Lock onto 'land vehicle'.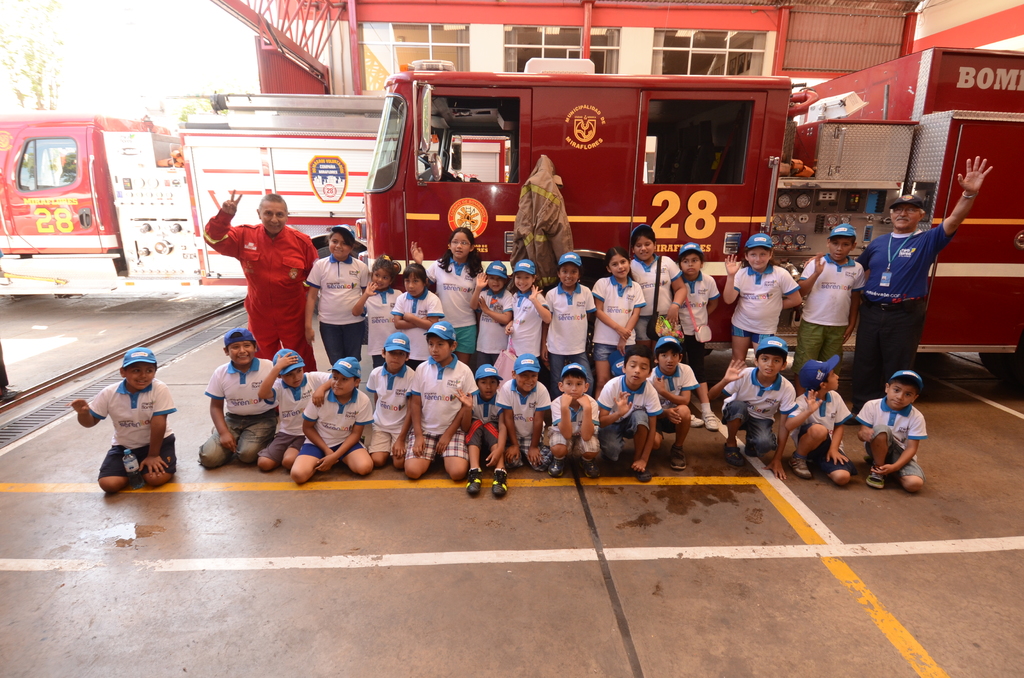
Locked: 360, 45, 1023, 392.
